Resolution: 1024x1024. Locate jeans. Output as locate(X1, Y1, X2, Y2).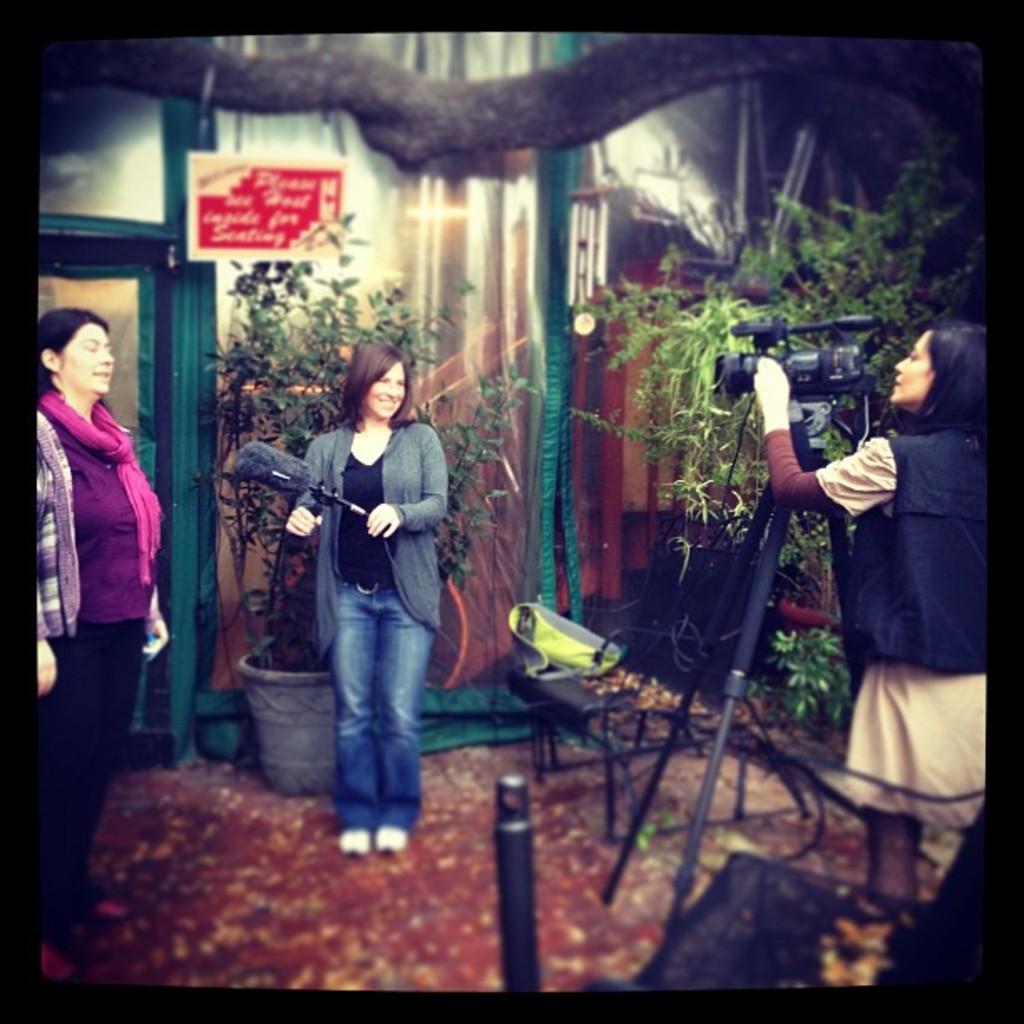
locate(300, 557, 433, 857).
